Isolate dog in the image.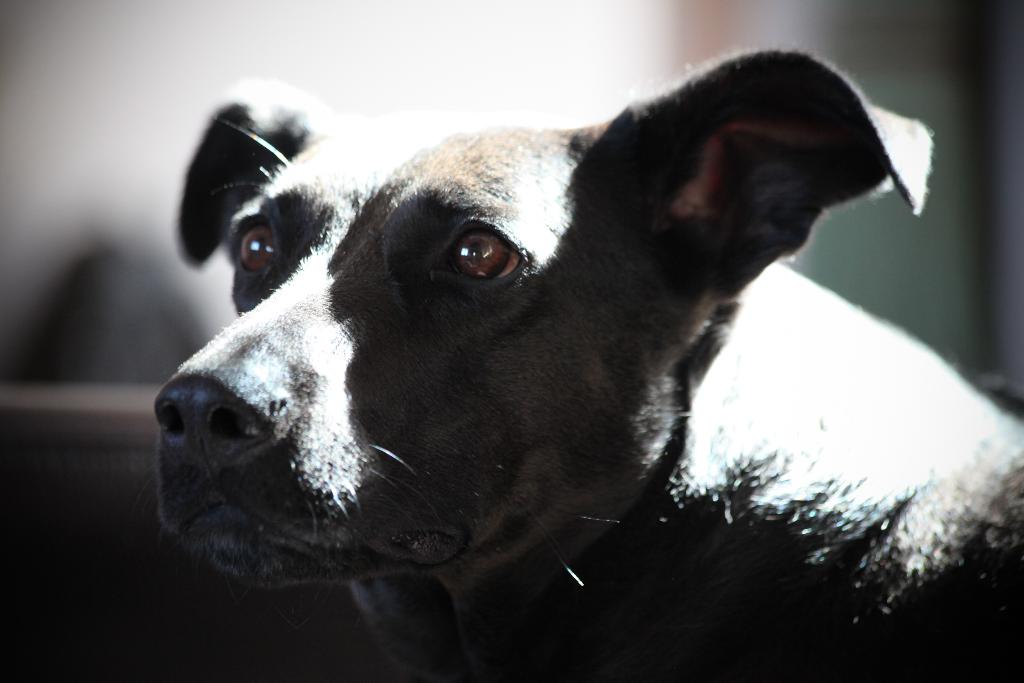
Isolated region: <region>151, 42, 1023, 682</region>.
